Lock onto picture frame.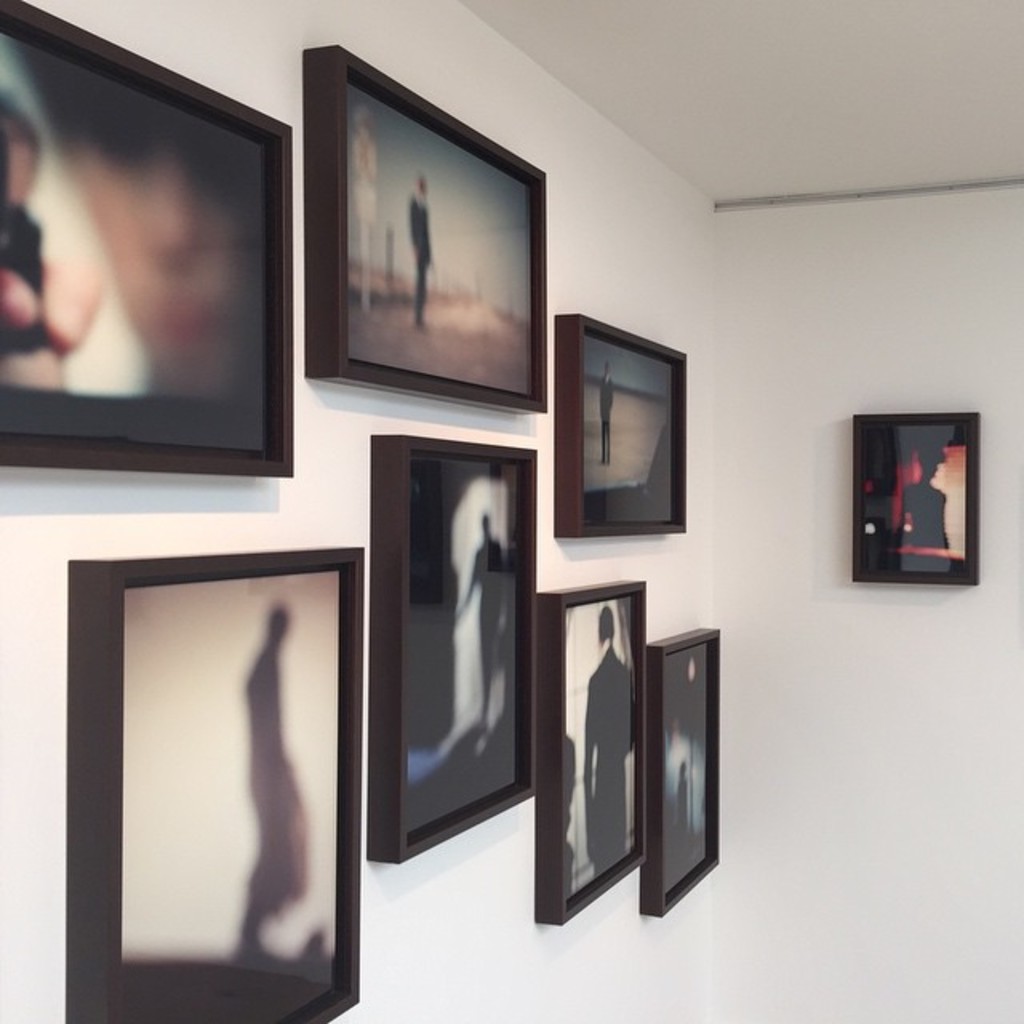
Locked: <box>302,45,544,414</box>.
